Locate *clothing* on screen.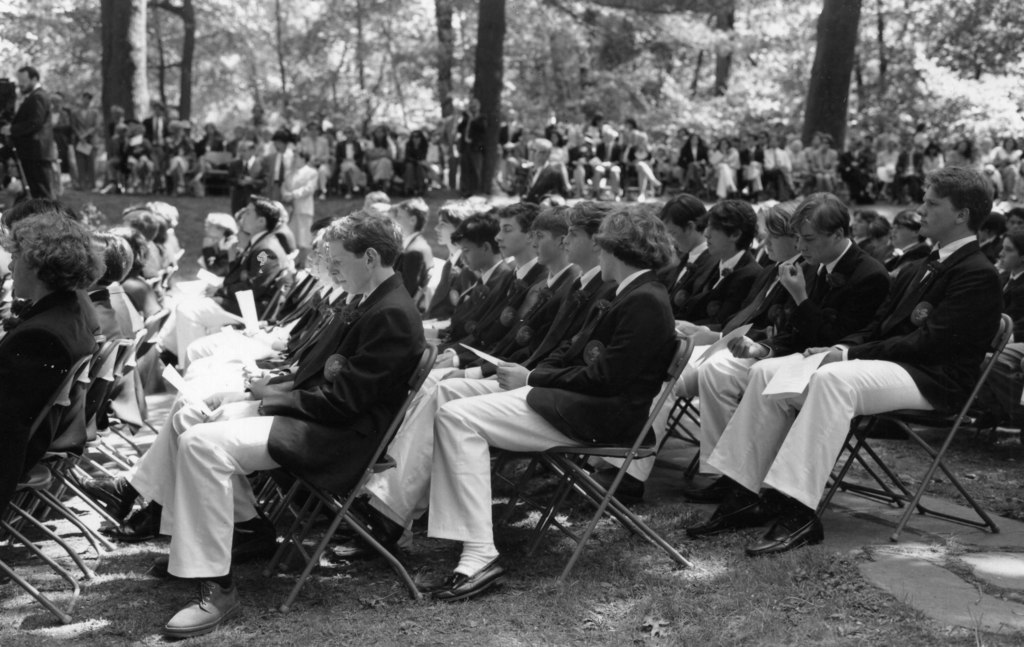
On screen at <box>424,249,518,344</box>.
